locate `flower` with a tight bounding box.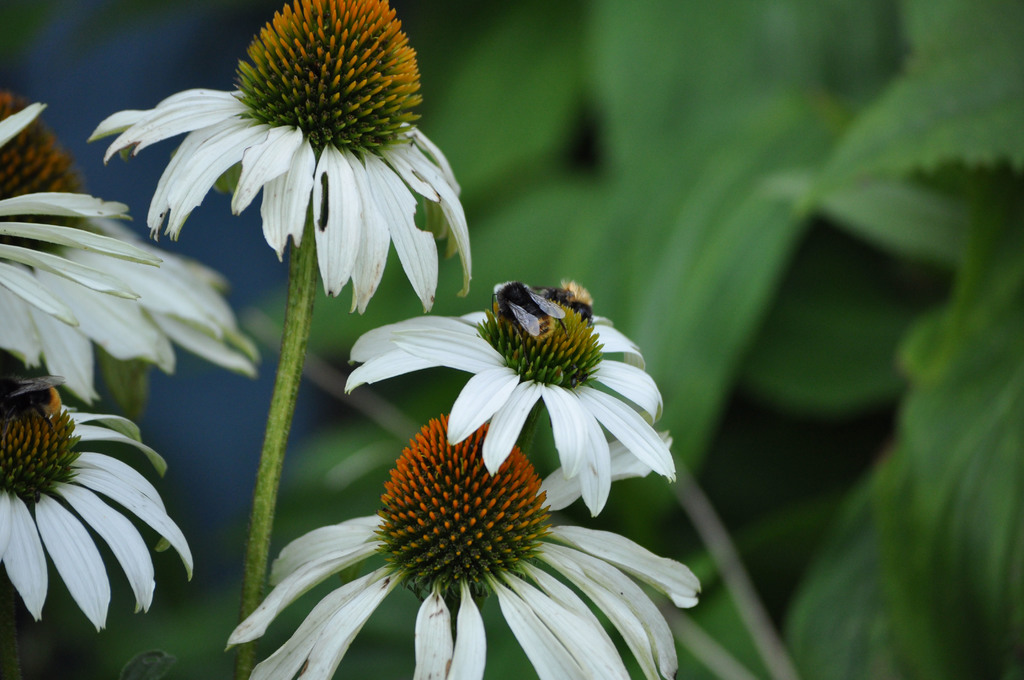
{"x1": 221, "y1": 418, "x2": 706, "y2": 679}.
